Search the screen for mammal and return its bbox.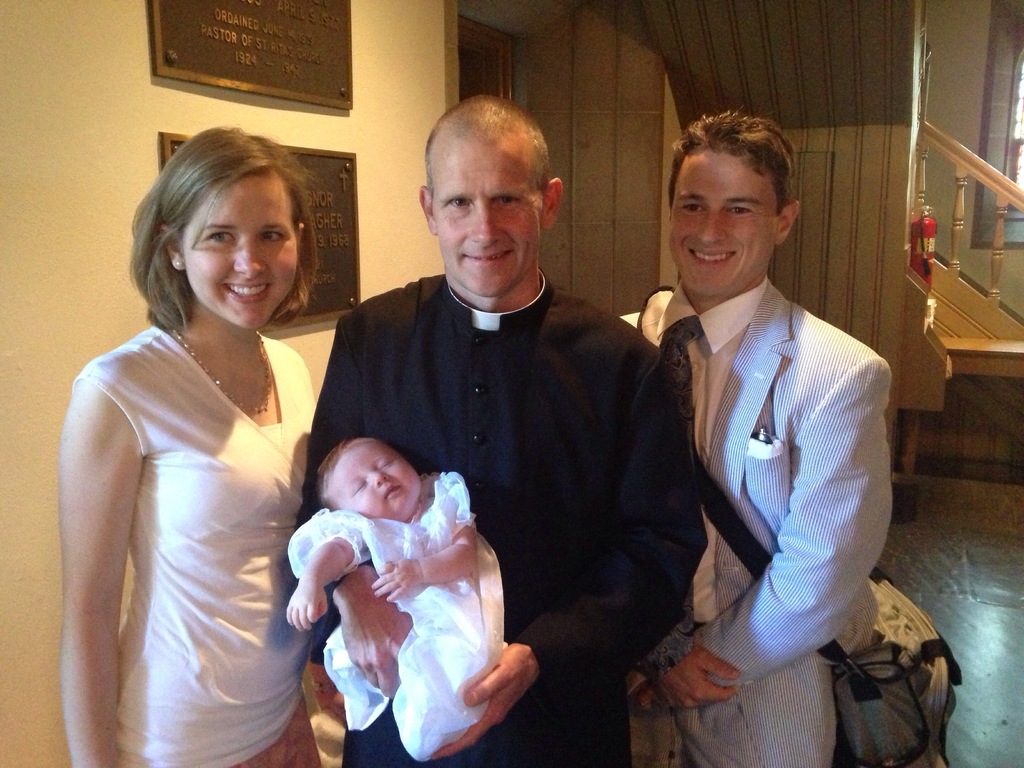
Found: {"x1": 269, "y1": 427, "x2": 529, "y2": 720}.
